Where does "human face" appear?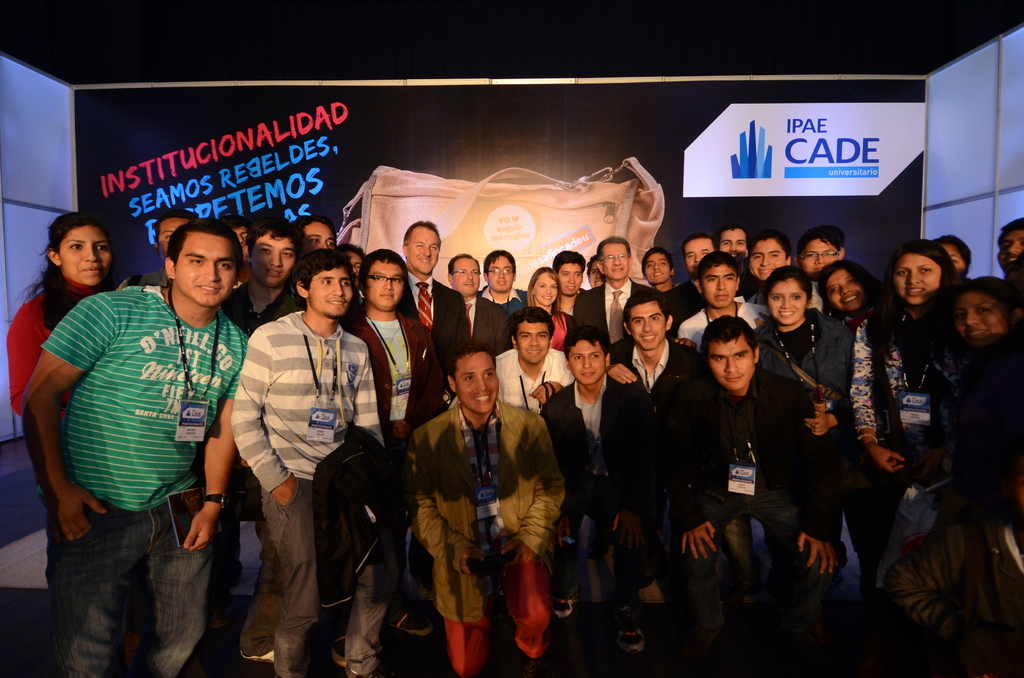
Appears at {"left": 156, "top": 217, "right": 189, "bottom": 266}.
